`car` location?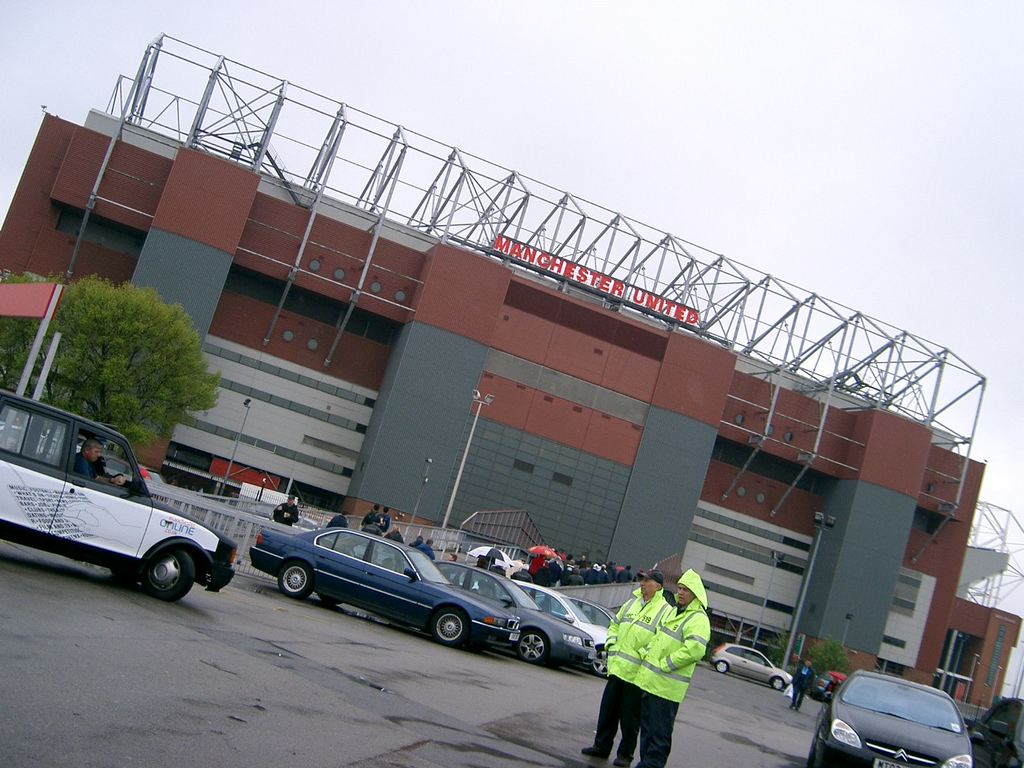
bbox=(819, 669, 844, 696)
